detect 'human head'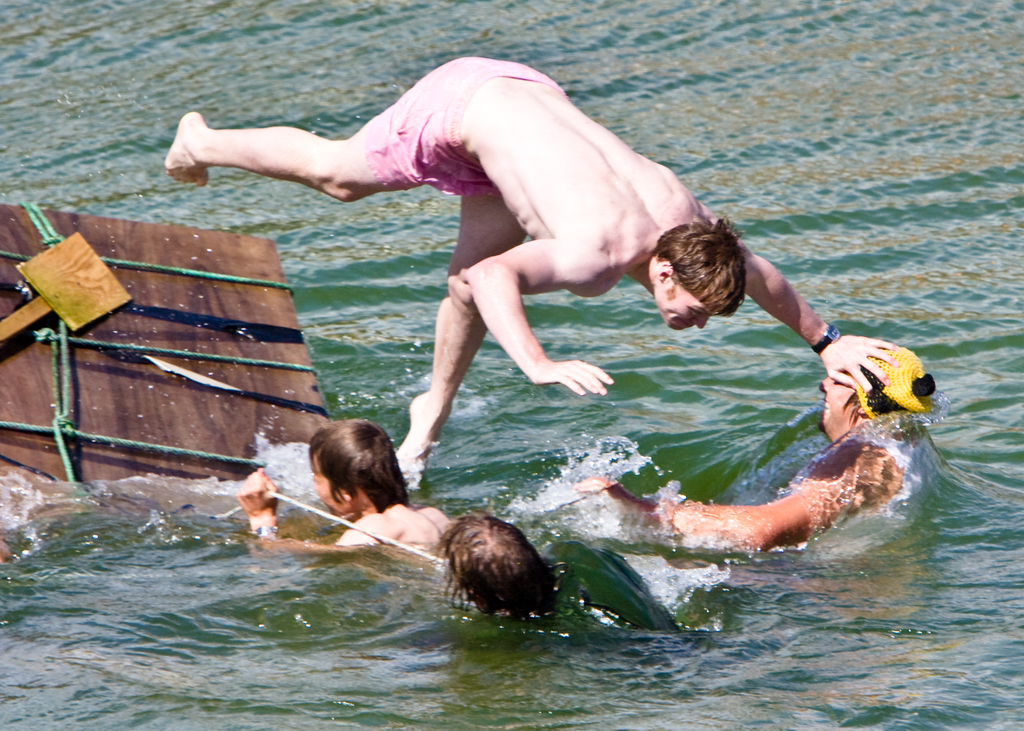
box(440, 518, 559, 620)
